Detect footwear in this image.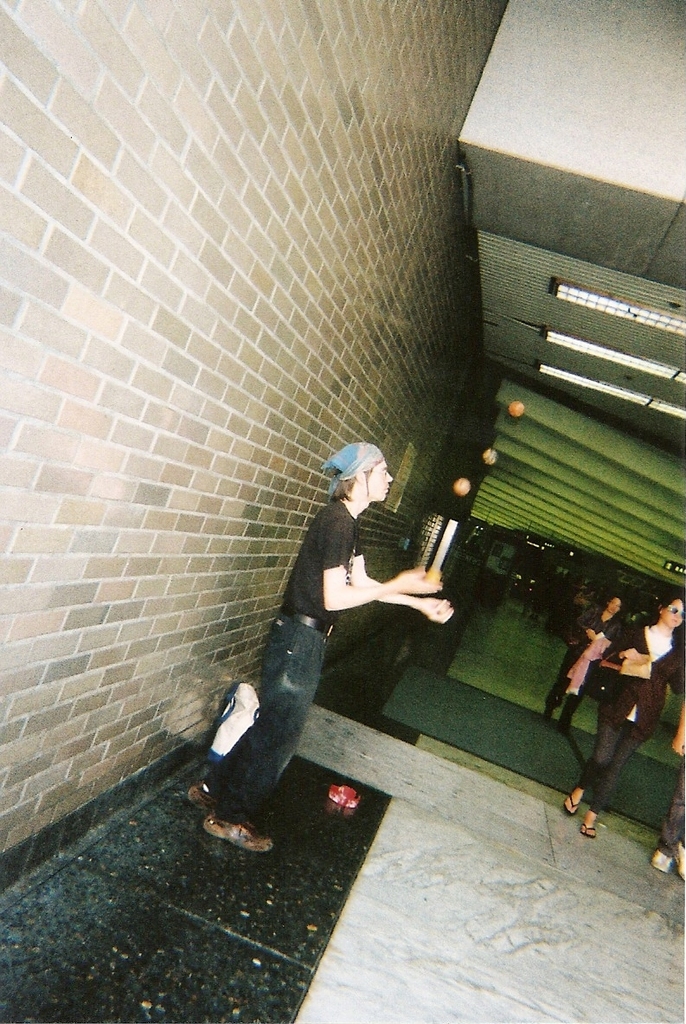
Detection: [x1=650, y1=846, x2=669, y2=870].
